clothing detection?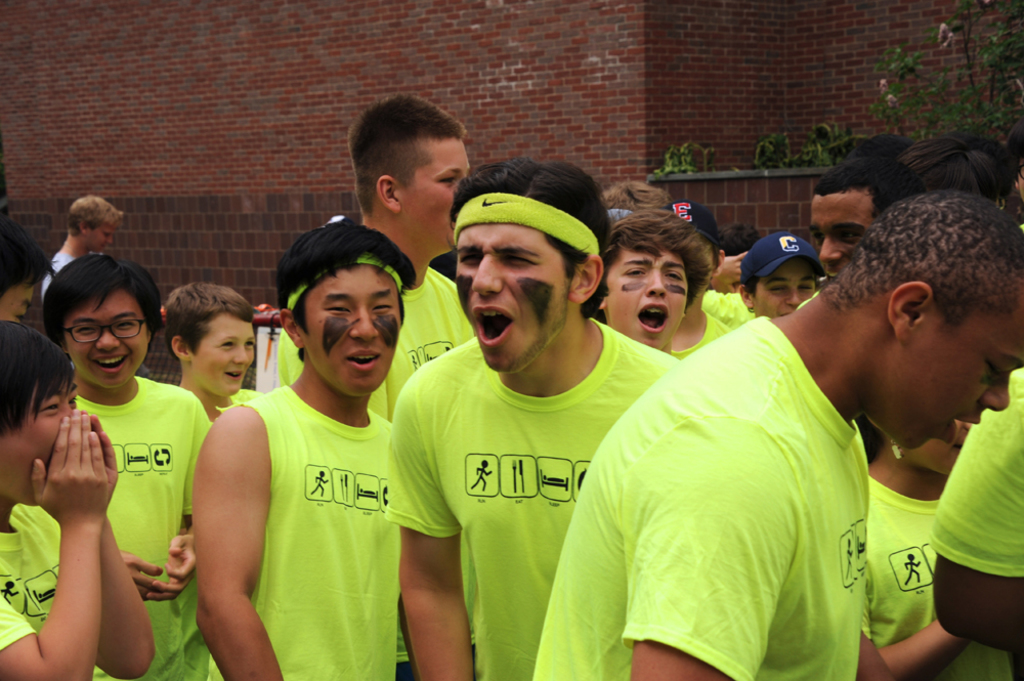
{"x1": 868, "y1": 479, "x2": 1016, "y2": 680}
